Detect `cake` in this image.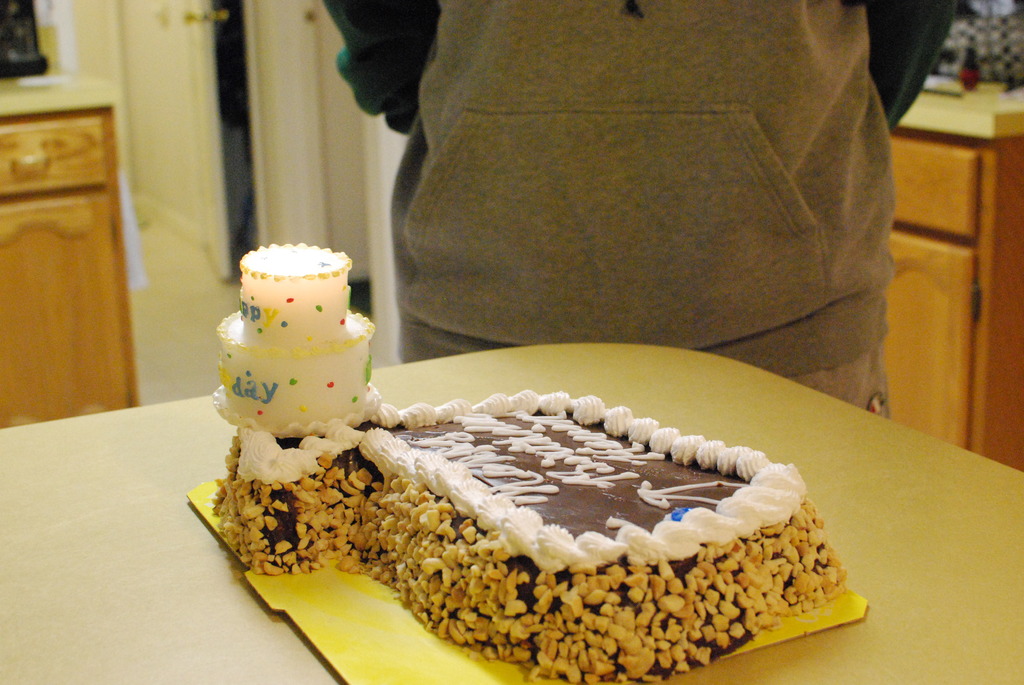
Detection: x1=204, y1=405, x2=847, y2=684.
